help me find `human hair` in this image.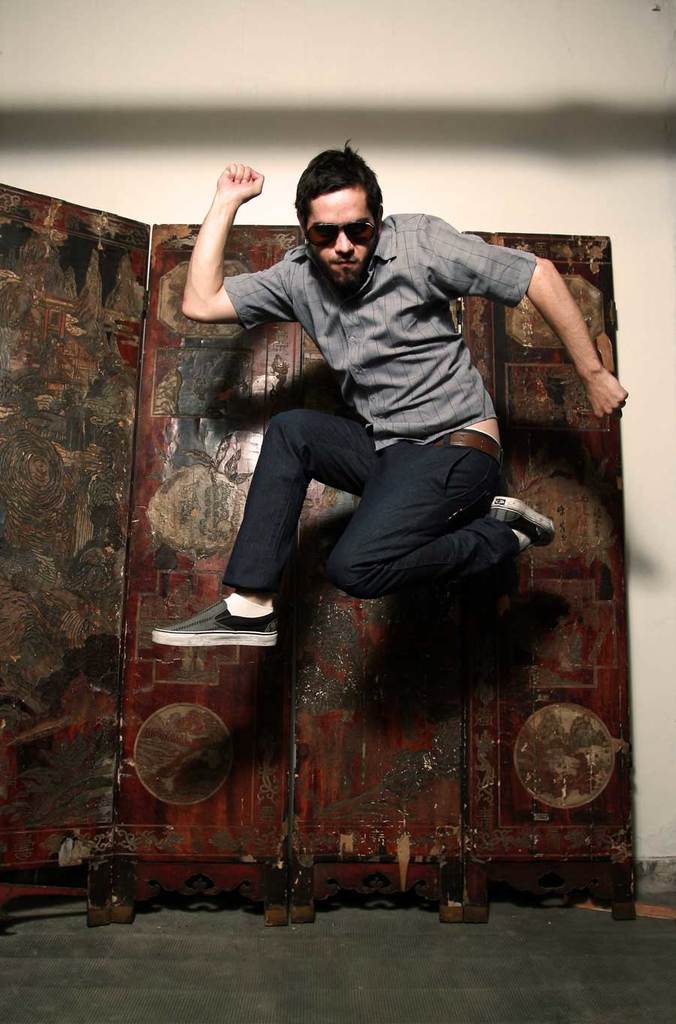
Found it: 294/158/382/211.
